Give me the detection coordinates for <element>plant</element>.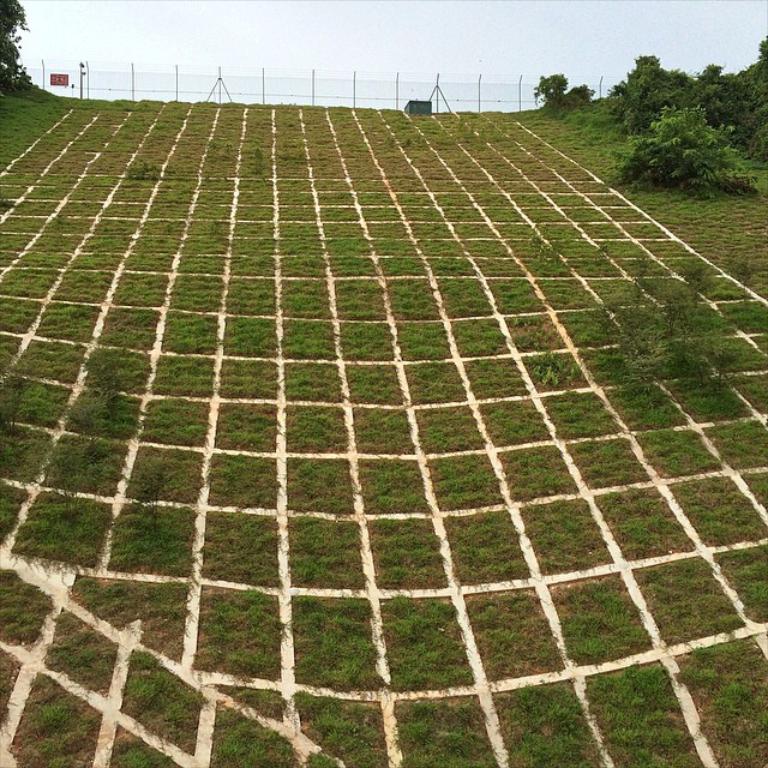
box(662, 479, 767, 545).
